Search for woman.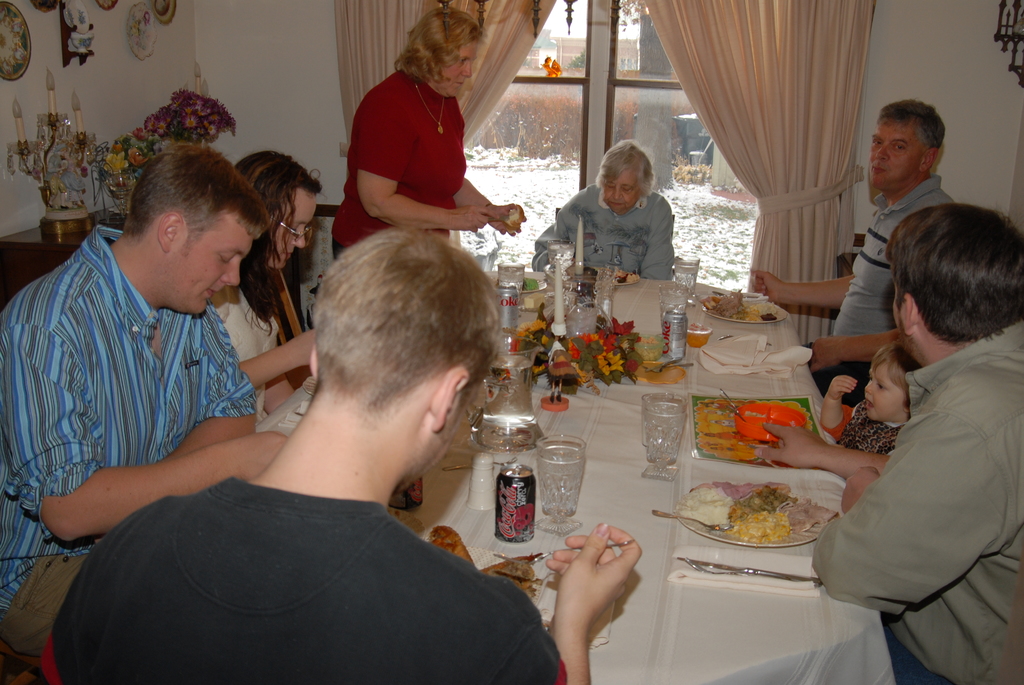
Found at x1=530, y1=140, x2=673, y2=280.
